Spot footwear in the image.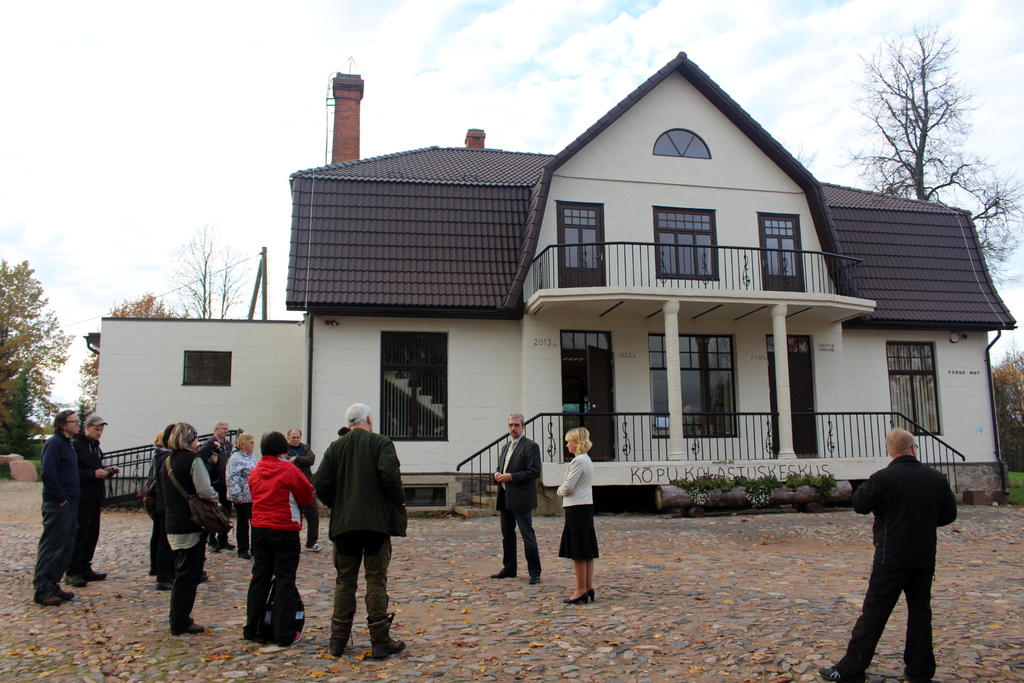
footwear found at region(305, 543, 323, 552).
